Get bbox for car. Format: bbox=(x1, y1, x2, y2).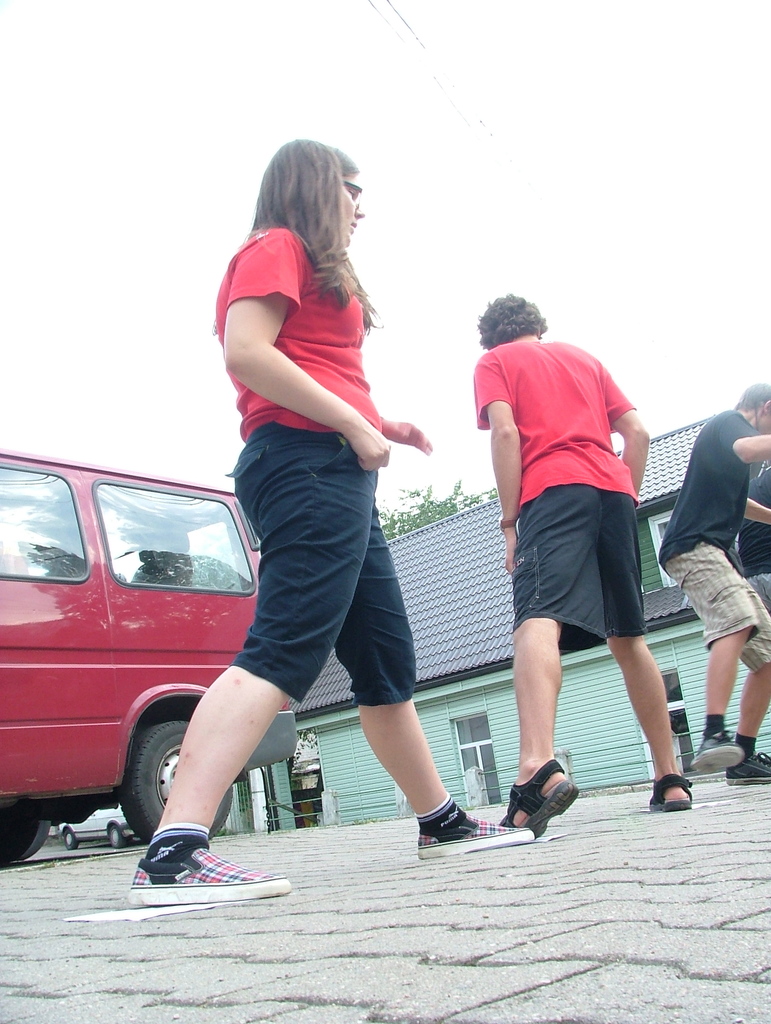
bbox=(61, 802, 136, 844).
